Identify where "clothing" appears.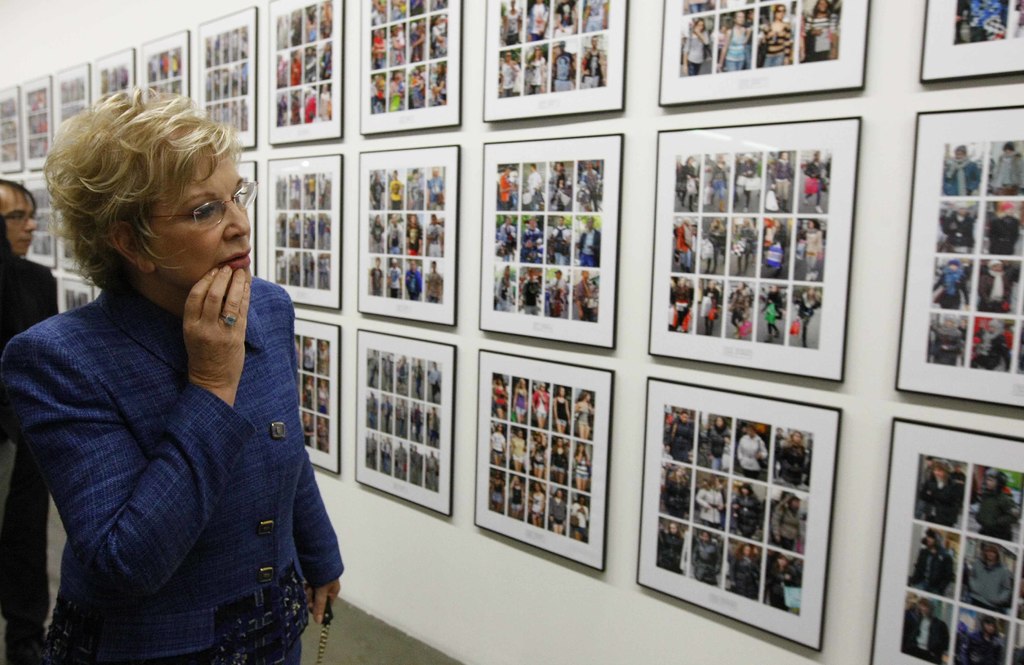
Appears at [left=377, top=90, right=385, bottom=99].
